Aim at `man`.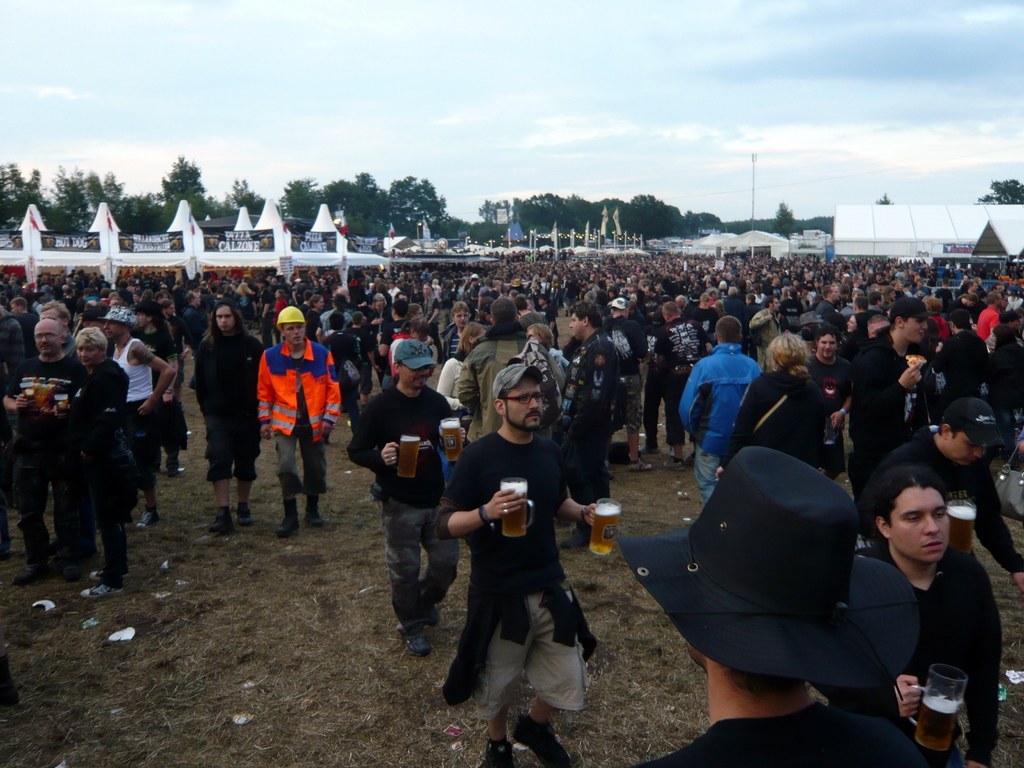
Aimed at (805,325,856,480).
